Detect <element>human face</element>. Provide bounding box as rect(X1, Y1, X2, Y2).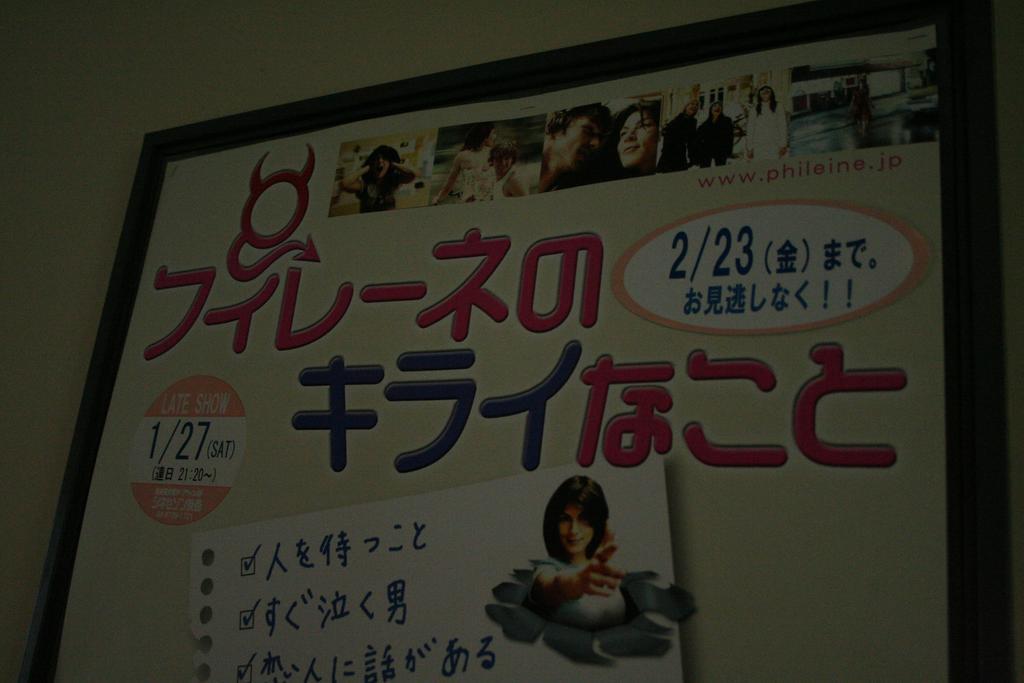
rect(567, 115, 605, 161).
